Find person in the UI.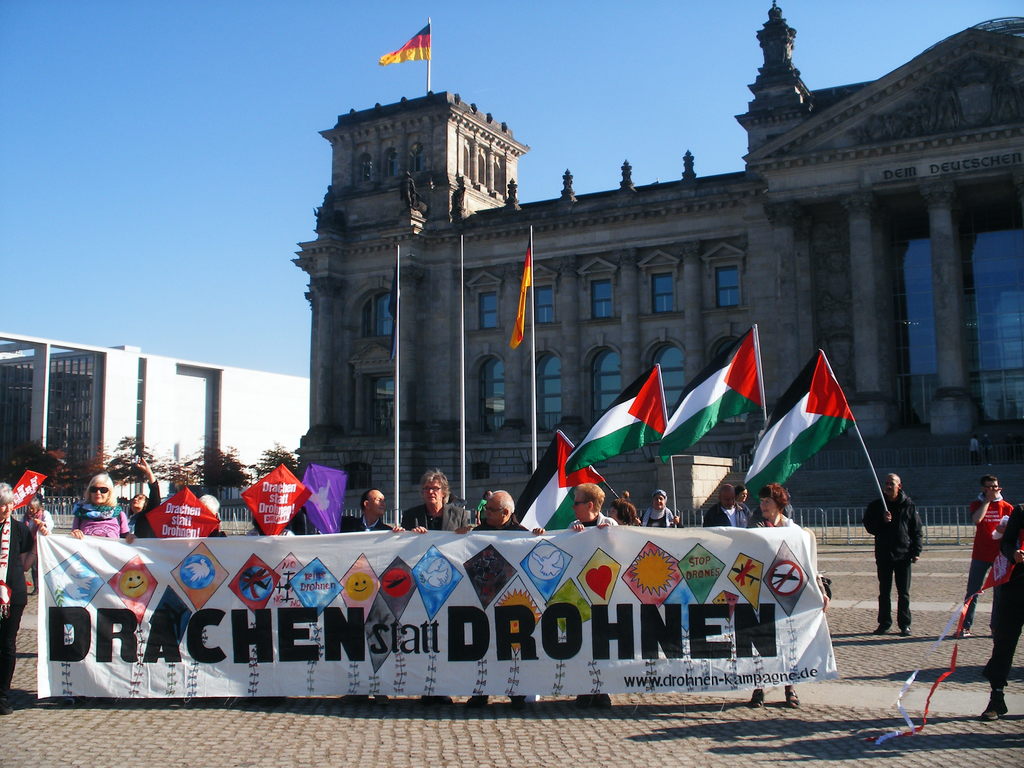
UI element at [637,488,681,524].
